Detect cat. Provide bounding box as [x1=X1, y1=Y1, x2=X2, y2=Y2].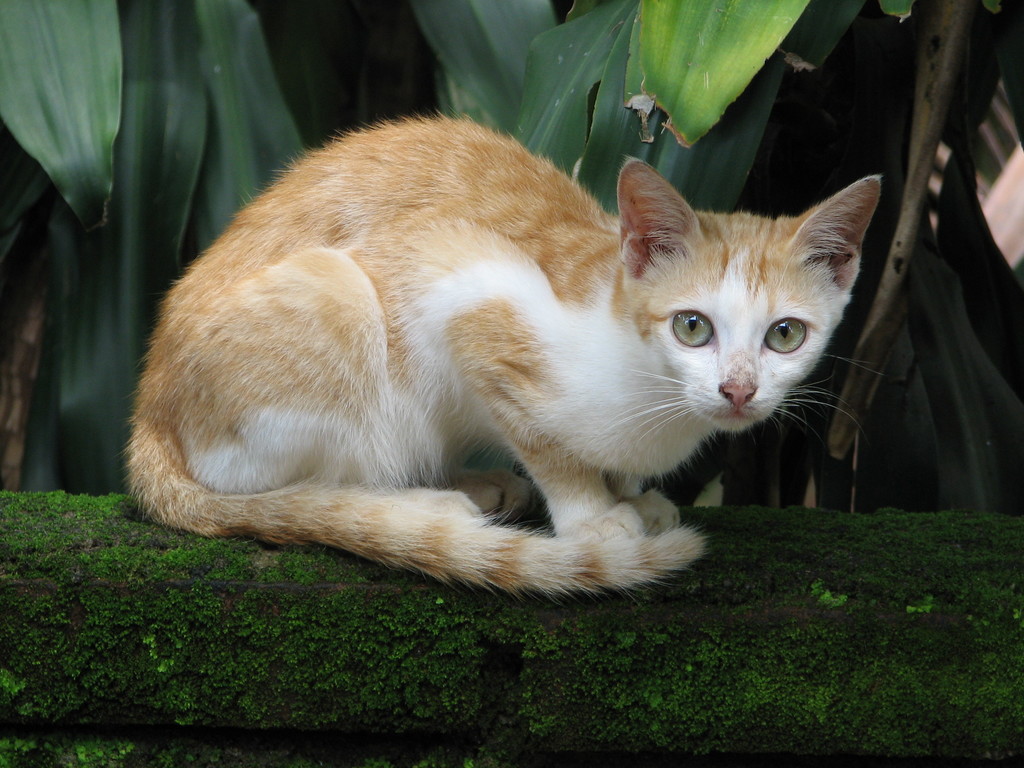
[x1=124, y1=108, x2=902, y2=603].
